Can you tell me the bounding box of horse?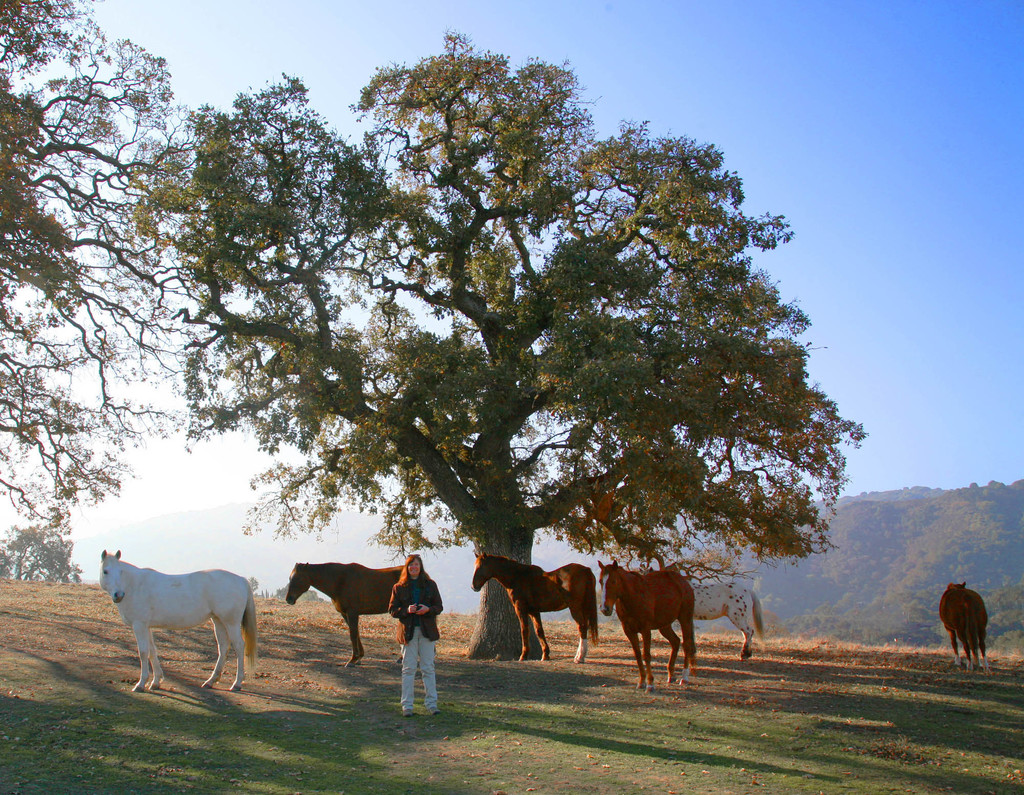
locate(599, 559, 697, 696).
